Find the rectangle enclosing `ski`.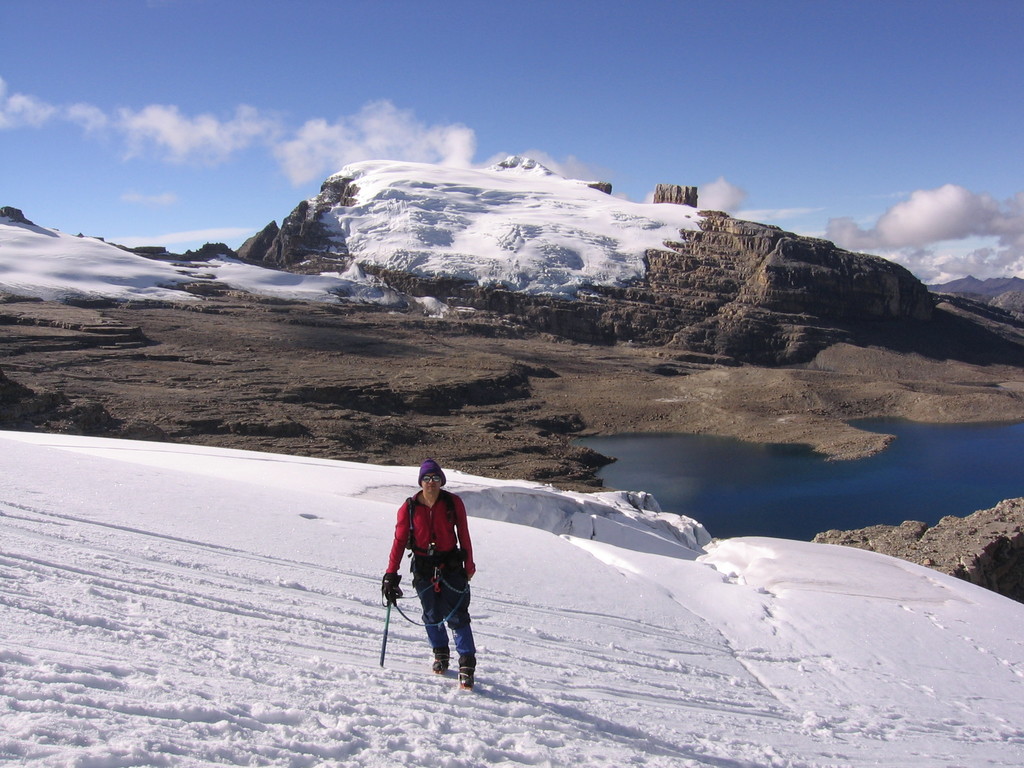
detection(427, 656, 448, 676).
